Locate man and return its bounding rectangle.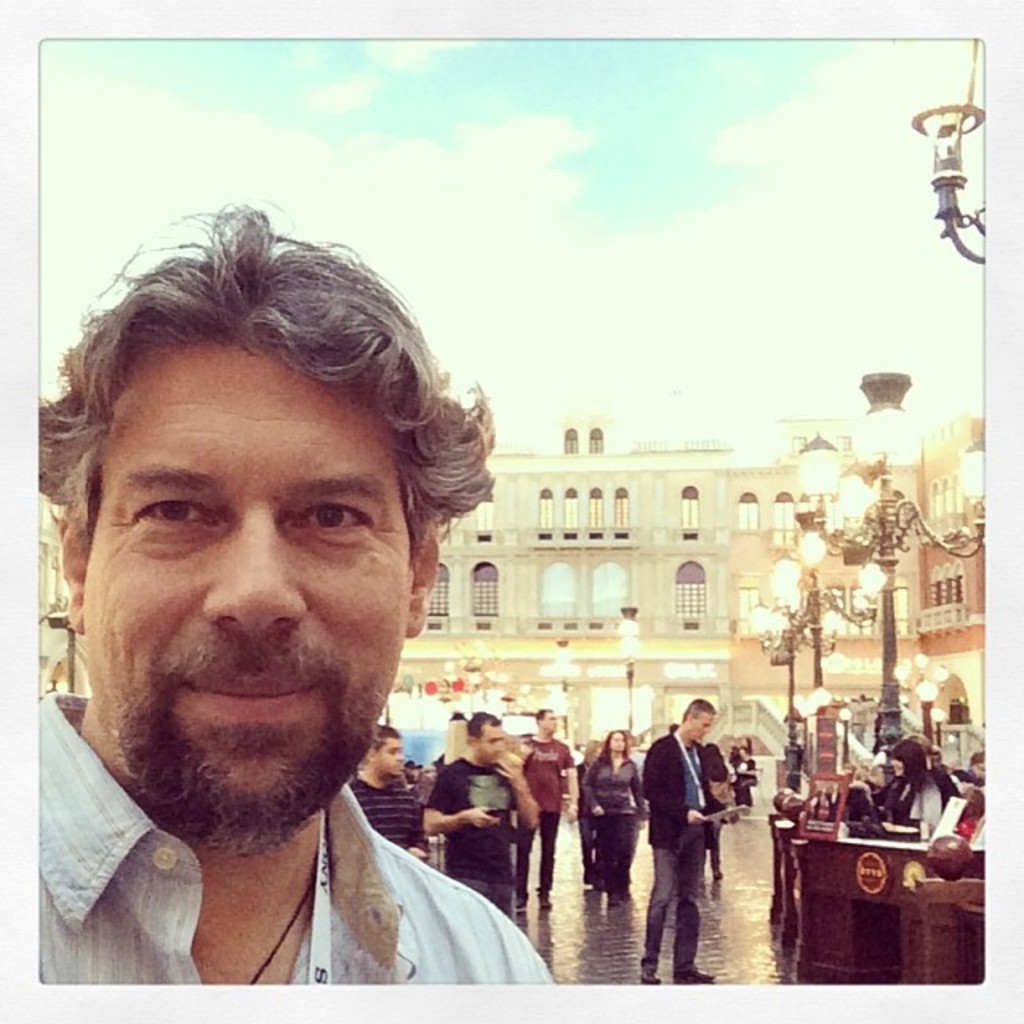
pyautogui.locateOnScreen(6, 234, 664, 1008).
